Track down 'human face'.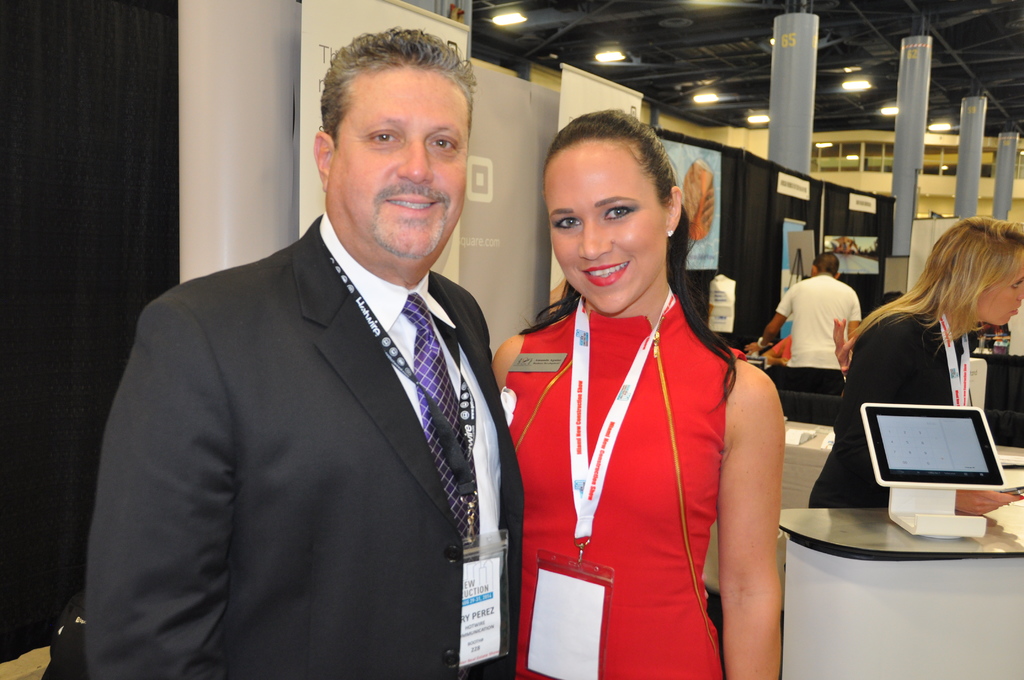
Tracked to rect(547, 143, 664, 319).
